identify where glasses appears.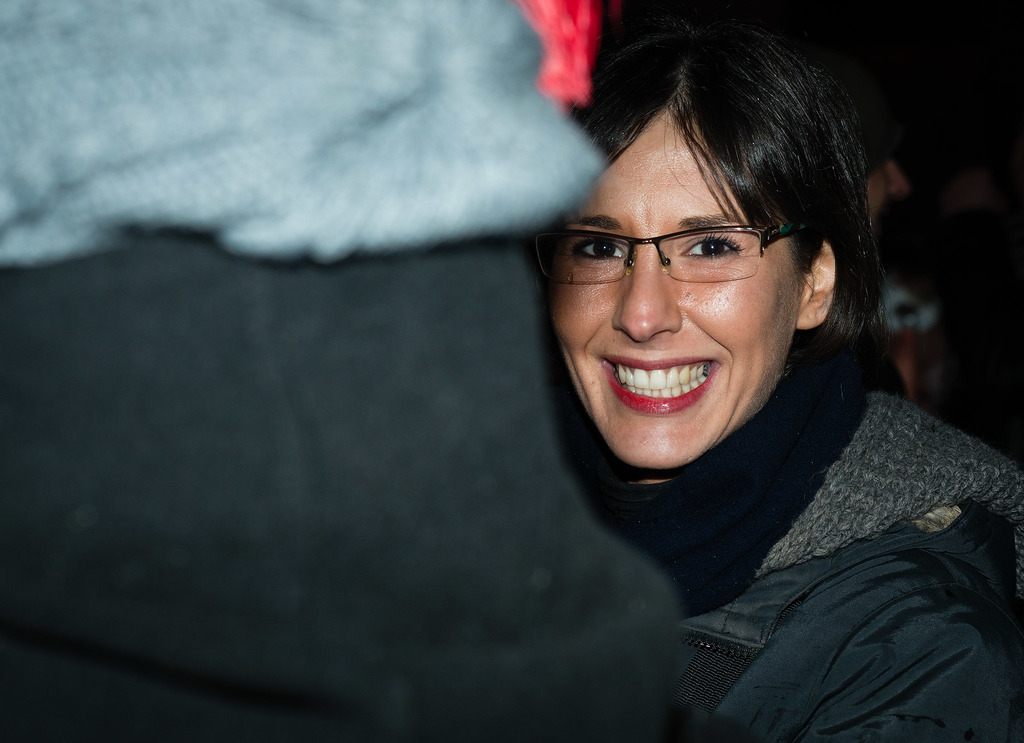
Appears at <region>527, 218, 801, 291</region>.
